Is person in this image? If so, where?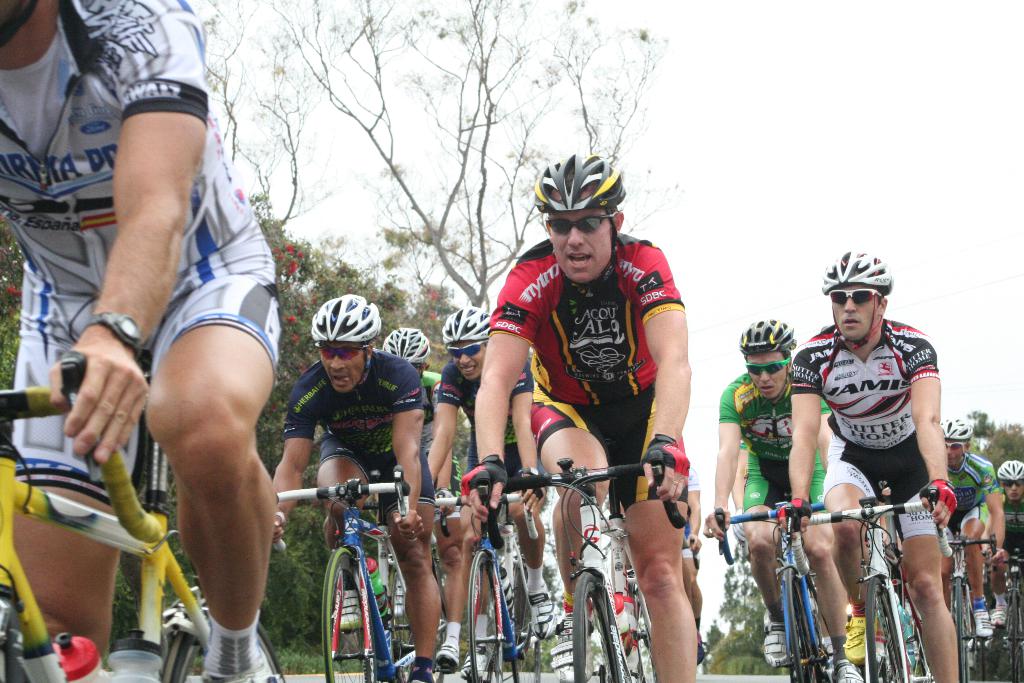
Yes, at region(625, 465, 707, 618).
